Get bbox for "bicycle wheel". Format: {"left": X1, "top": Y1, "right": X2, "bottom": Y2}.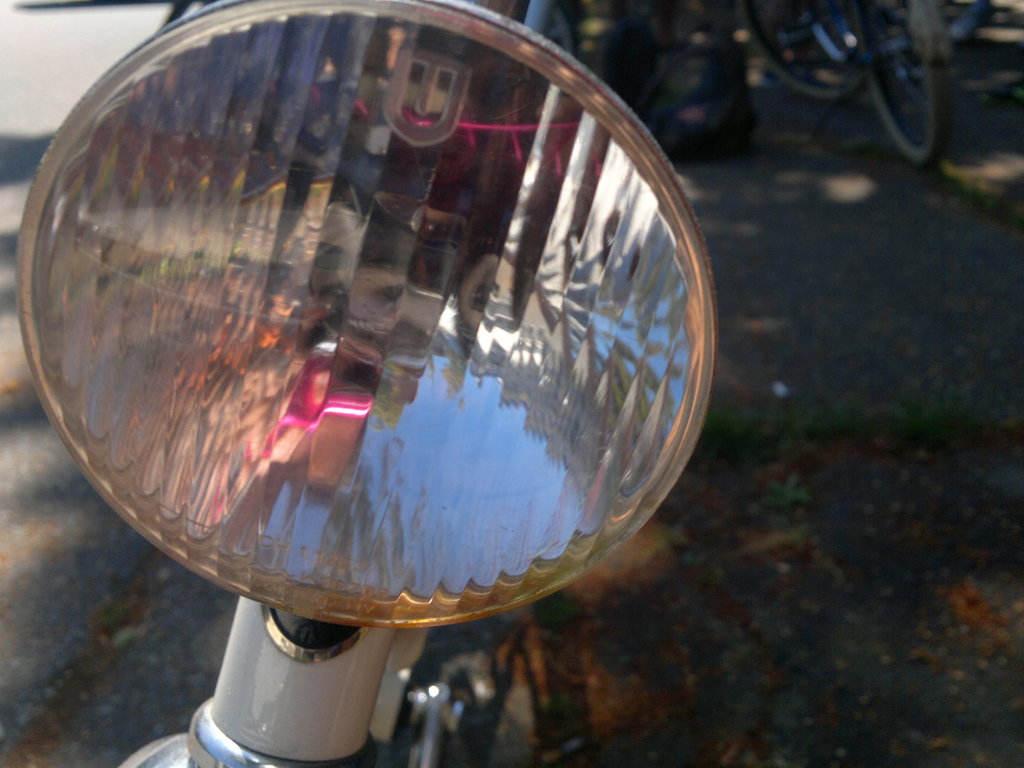
{"left": 732, "top": 0, "right": 866, "bottom": 98}.
